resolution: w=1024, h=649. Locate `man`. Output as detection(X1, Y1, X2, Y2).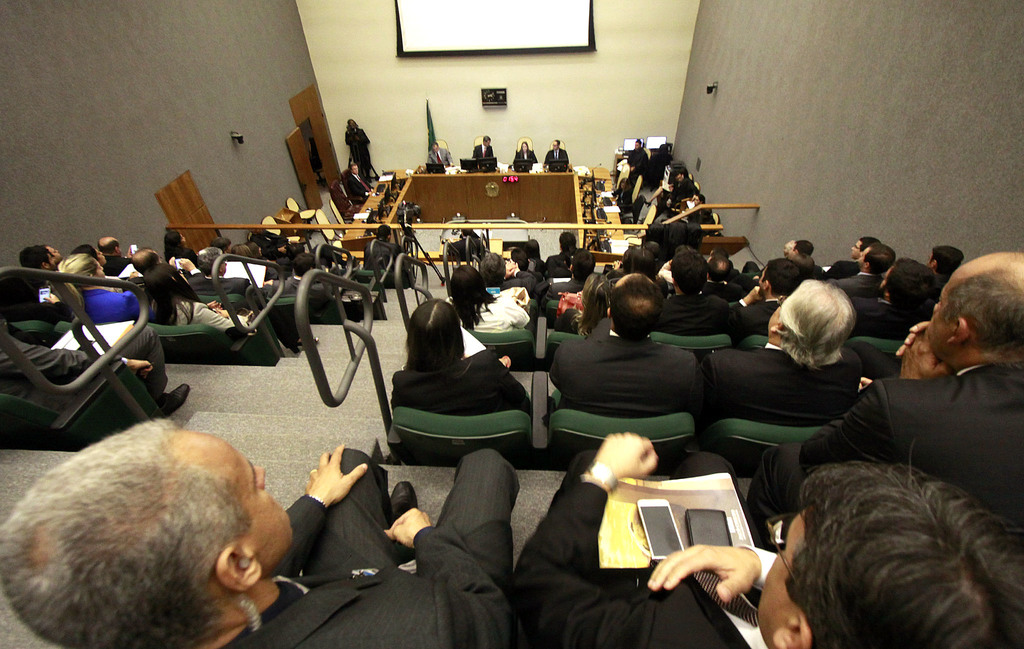
detection(188, 245, 266, 303).
